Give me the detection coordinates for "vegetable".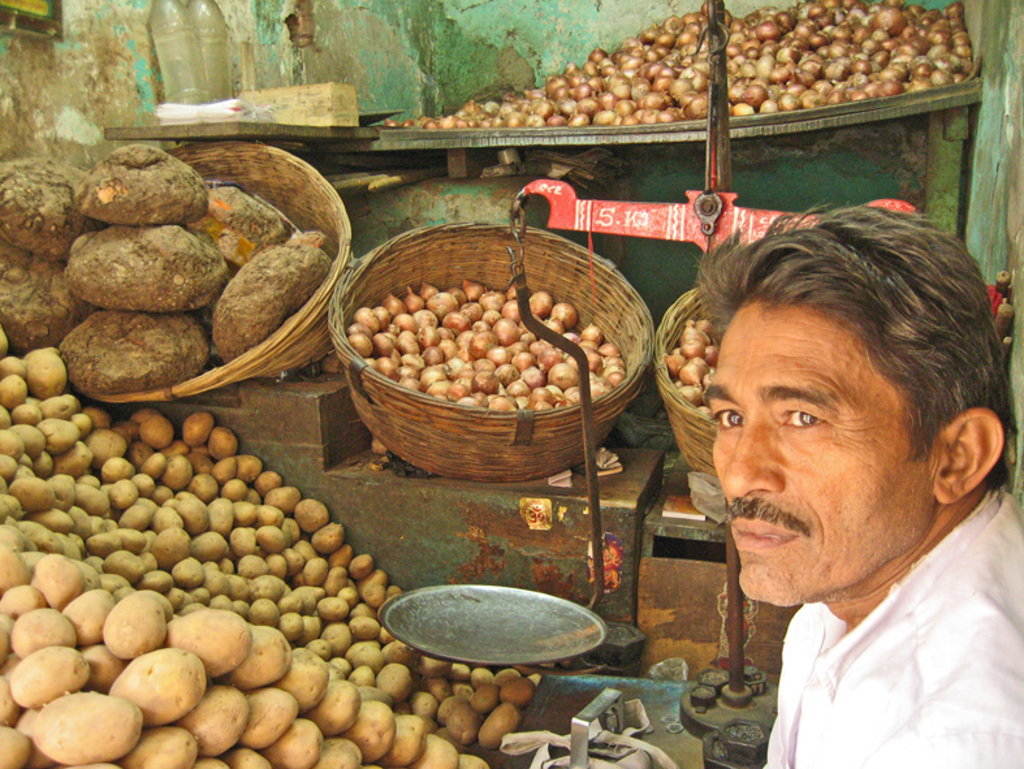
rect(254, 505, 280, 527).
